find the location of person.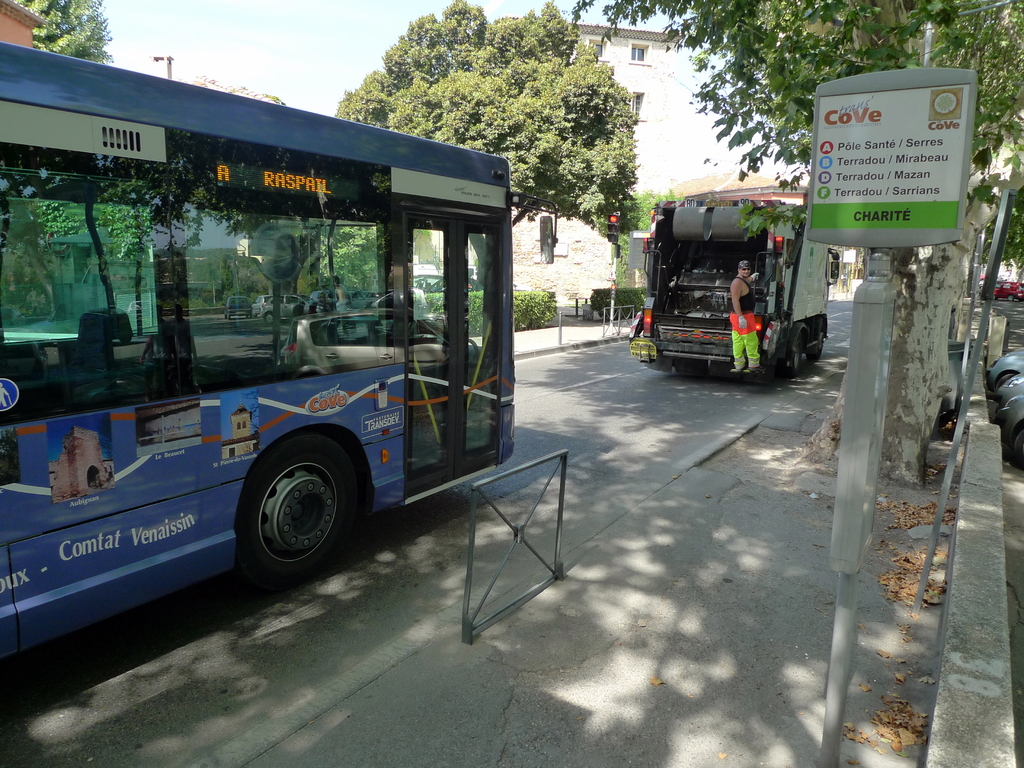
Location: select_region(732, 257, 760, 374).
